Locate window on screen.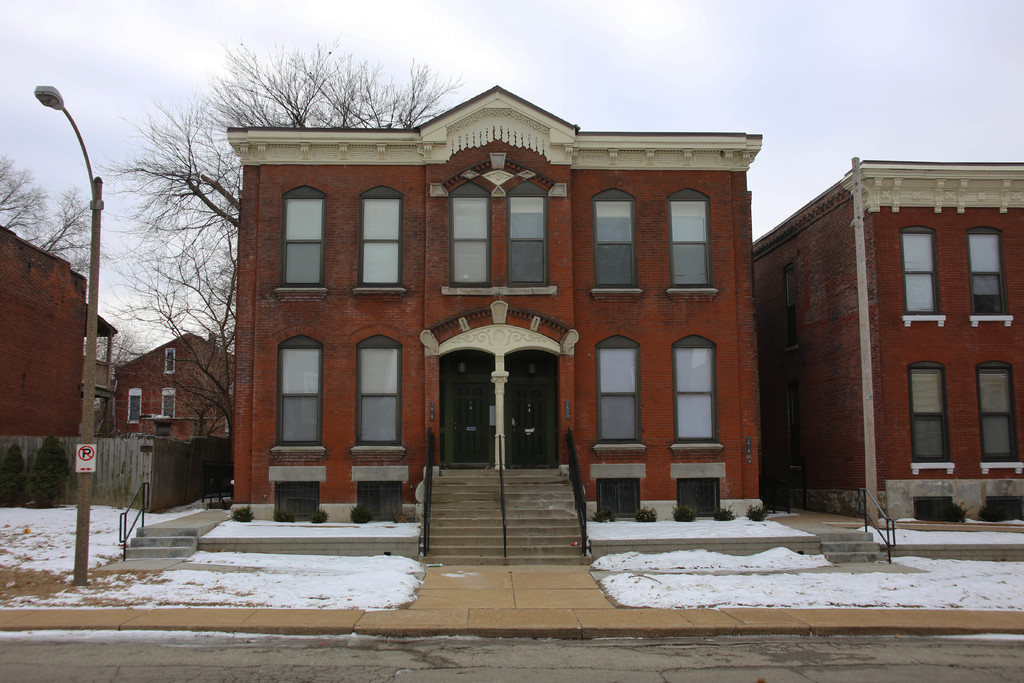
On screen at crop(591, 333, 645, 462).
